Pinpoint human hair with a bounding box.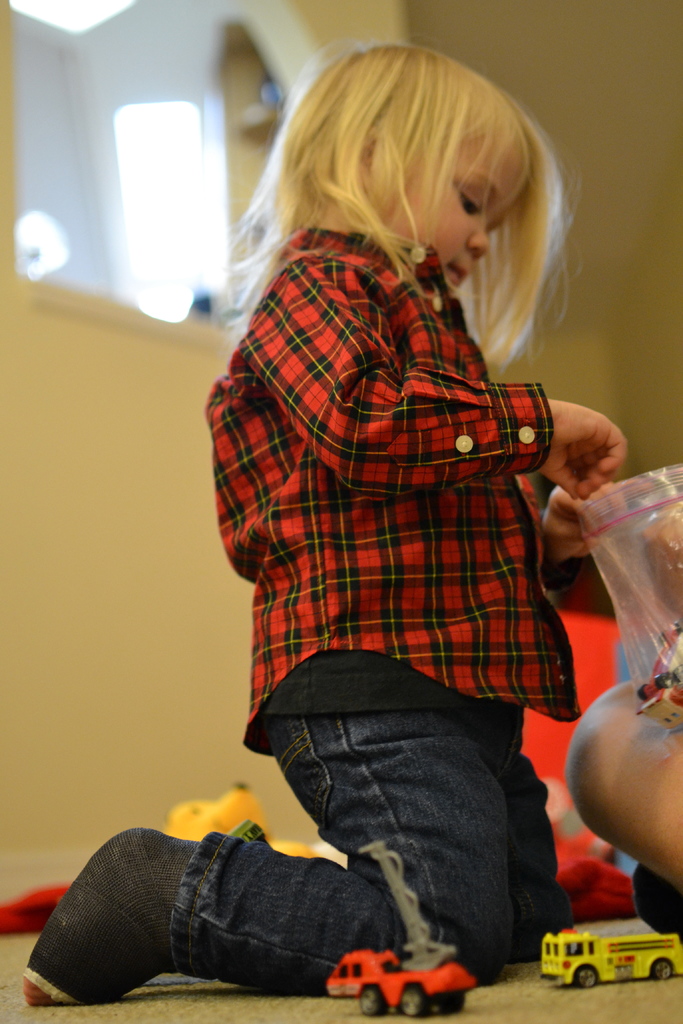
253/33/541/353.
